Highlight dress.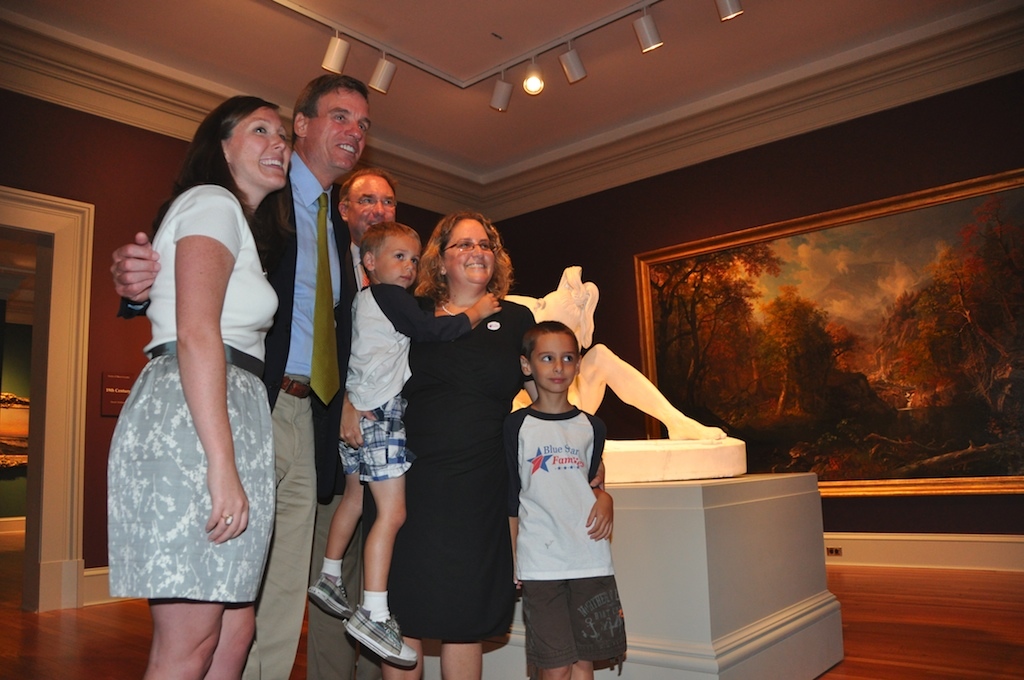
Highlighted region: locate(360, 294, 535, 643).
